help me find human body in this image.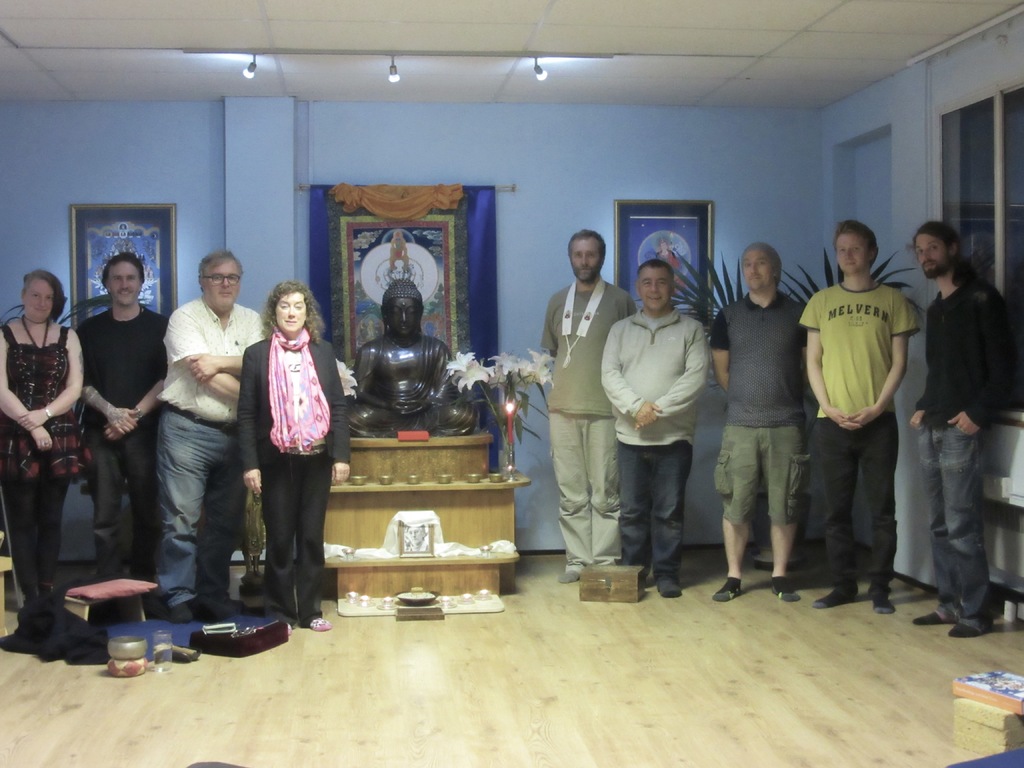
Found it: (left=797, top=218, right=917, bottom=609).
